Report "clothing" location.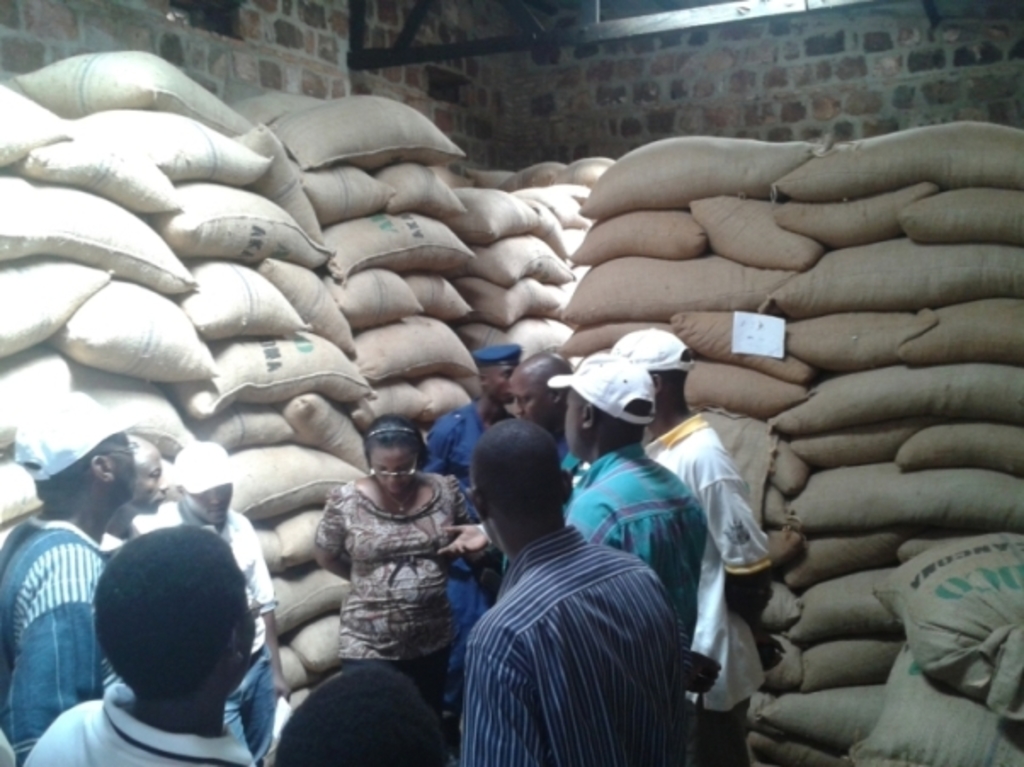
Report: [left=568, top=440, right=709, bottom=658].
